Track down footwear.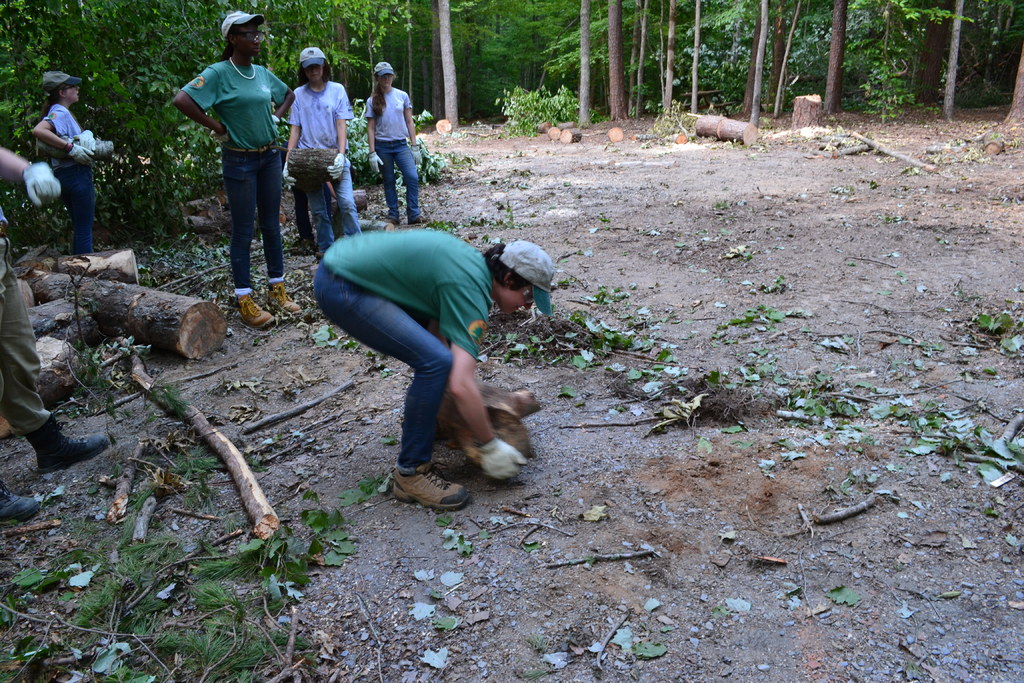
Tracked to x1=271, y1=281, x2=299, y2=315.
